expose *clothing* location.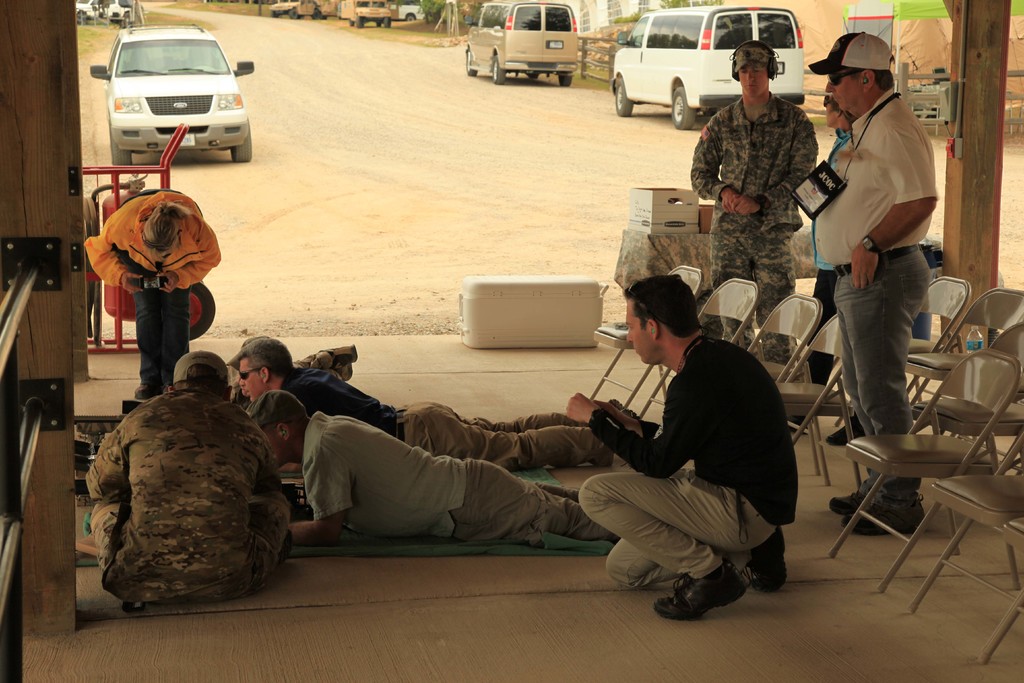
Exposed at left=259, top=351, right=628, bottom=459.
